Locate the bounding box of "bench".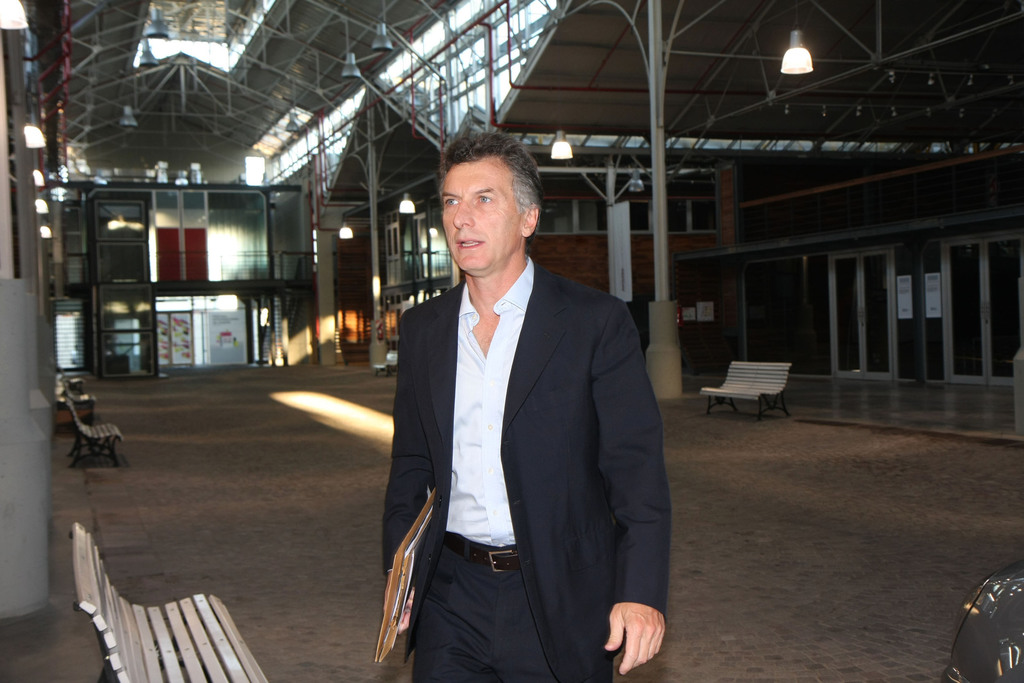
Bounding box: box=[54, 397, 123, 467].
